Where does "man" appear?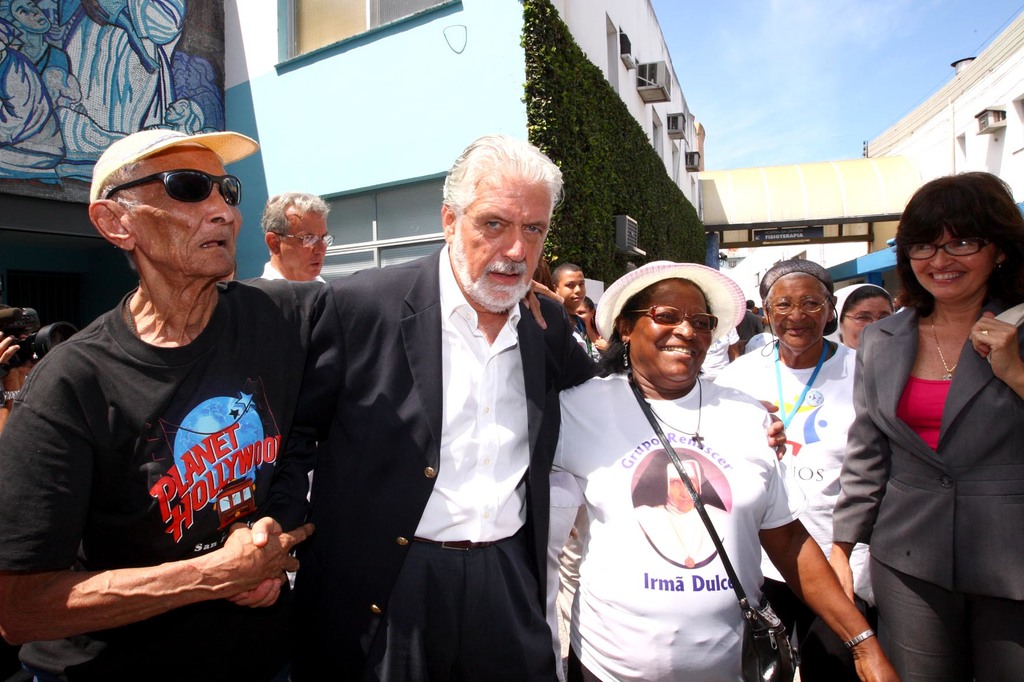
Appears at box=[0, 126, 564, 681].
